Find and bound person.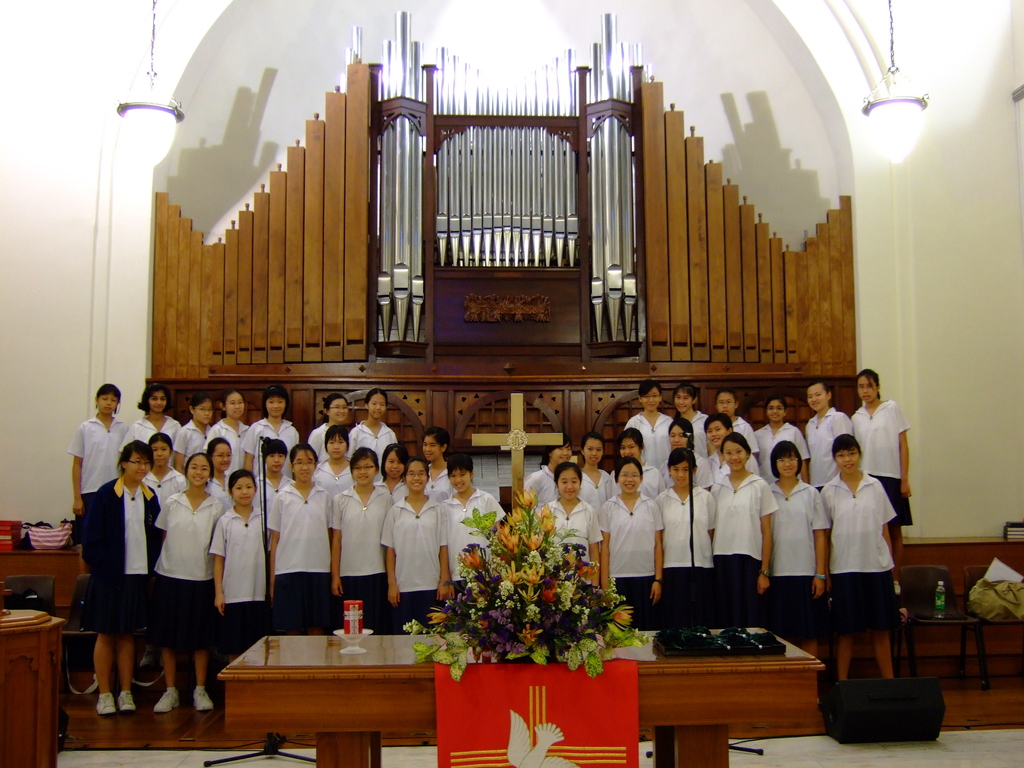
Bound: [202,467,271,669].
